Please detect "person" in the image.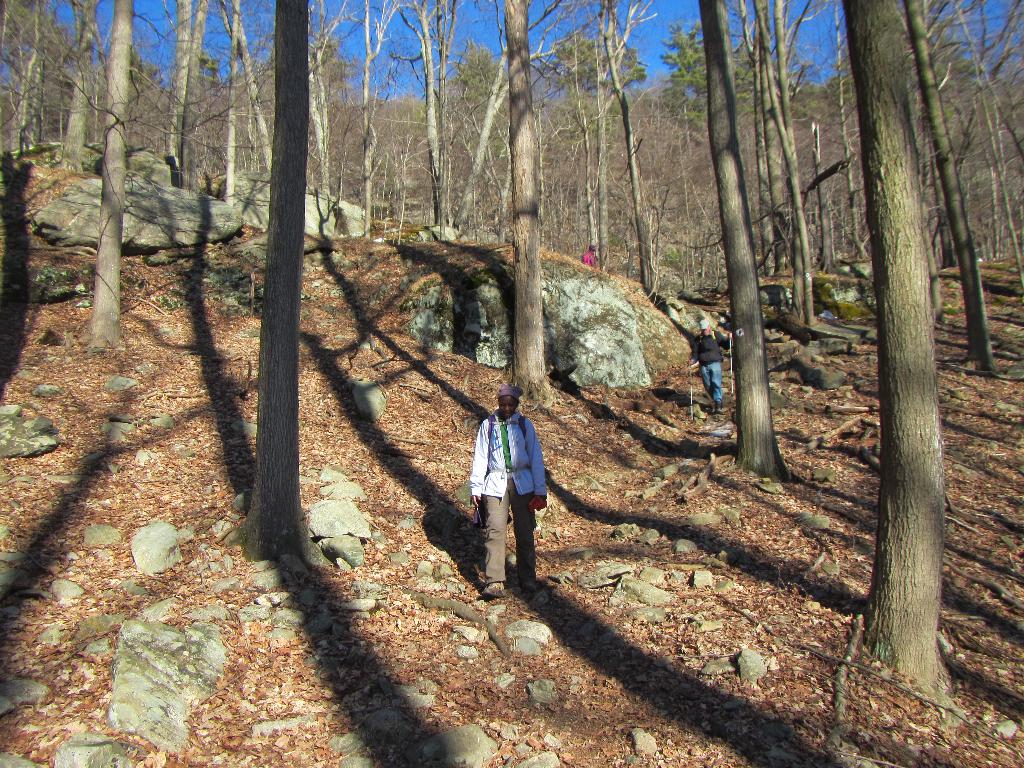
region(468, 387, 548, 598).
